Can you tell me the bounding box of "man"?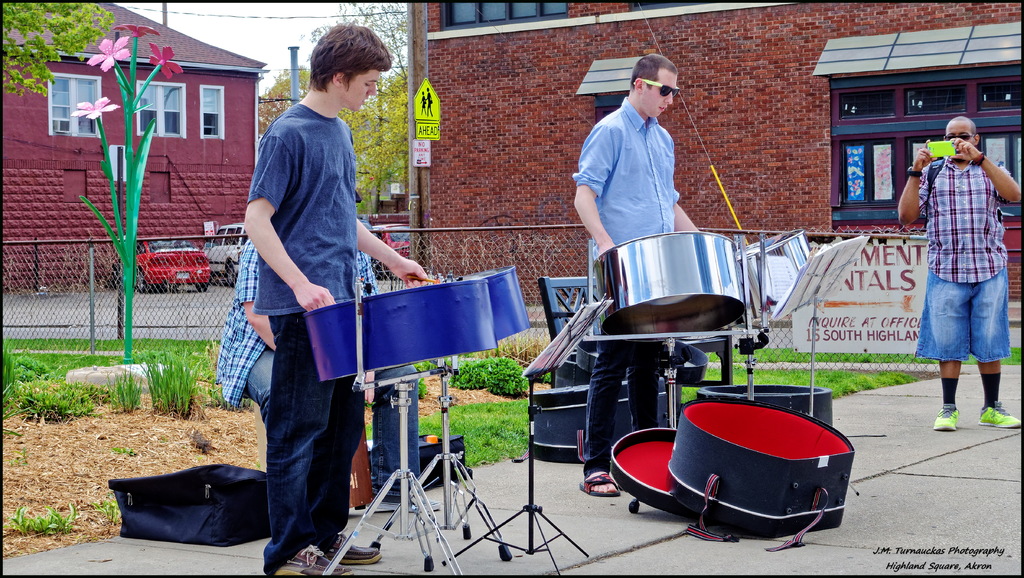
left=906, top=95, right=1011, bottom=435.
